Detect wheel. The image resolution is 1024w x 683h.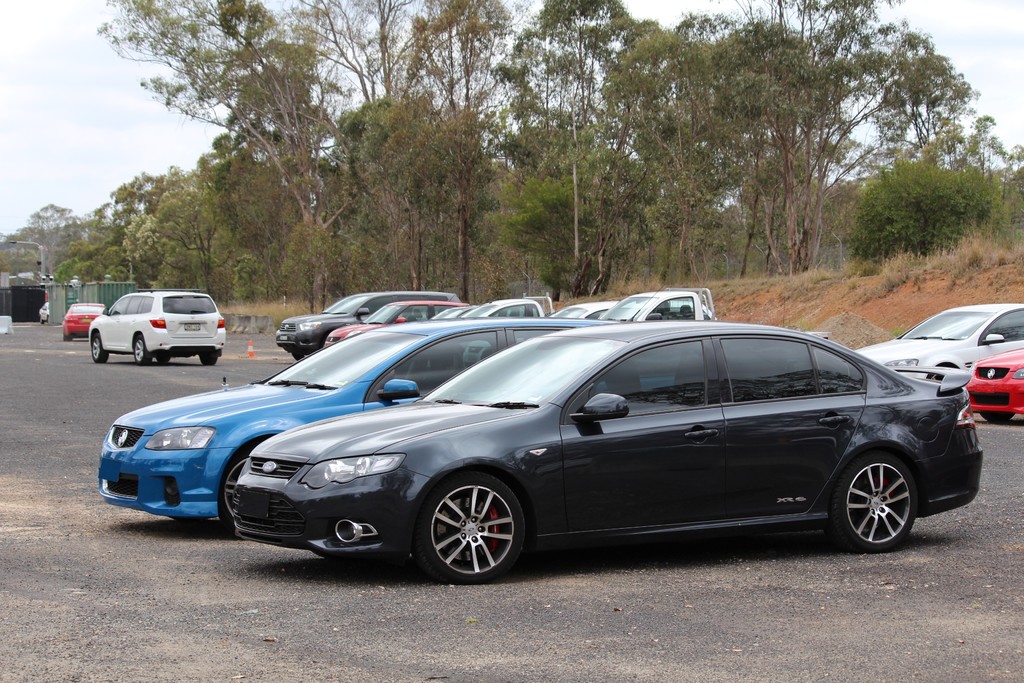
rect(131, 332, 152, 366).
